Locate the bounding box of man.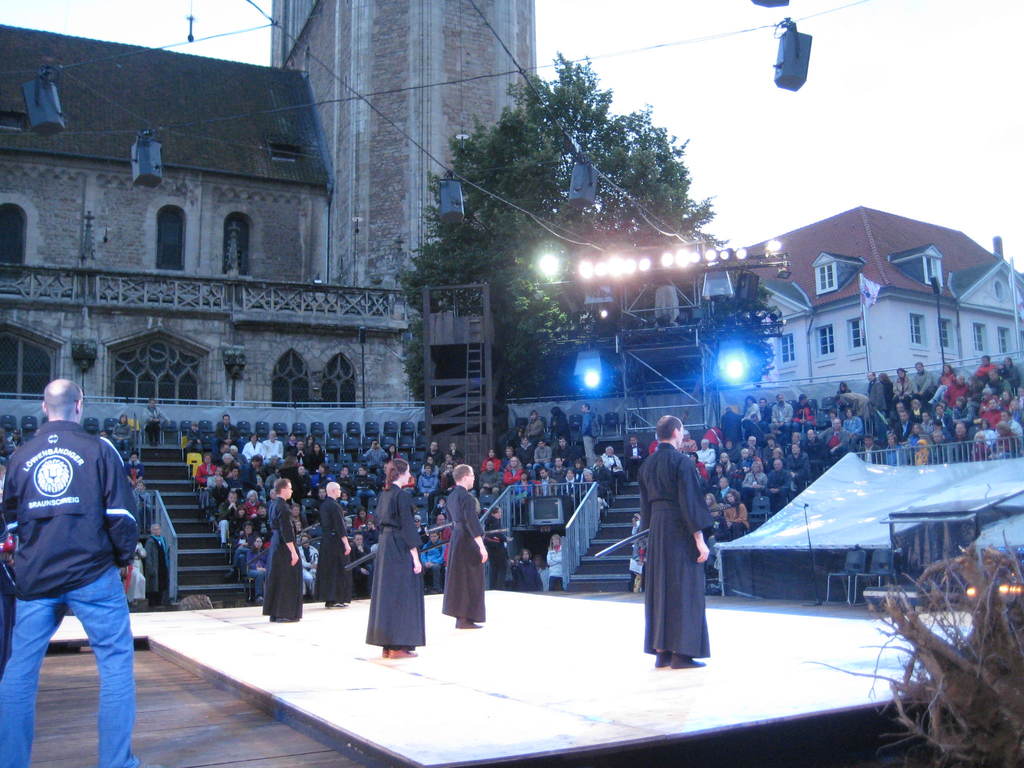
Bounding box: 425 435 448 464.
